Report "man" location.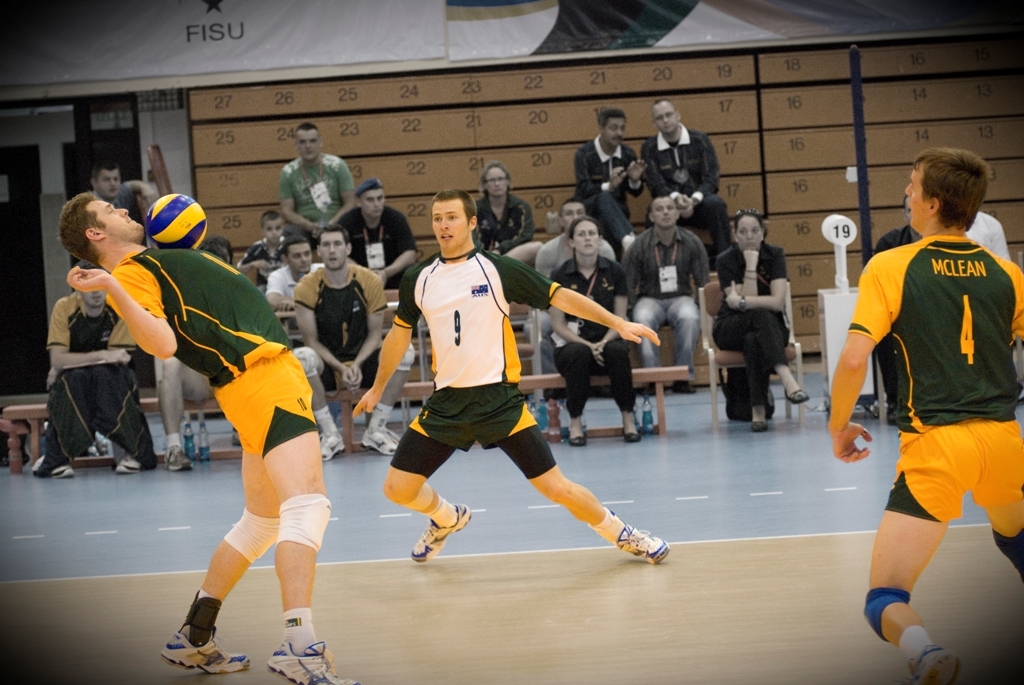
Report: x1=578 y1=103 x2=650 y2=250.
